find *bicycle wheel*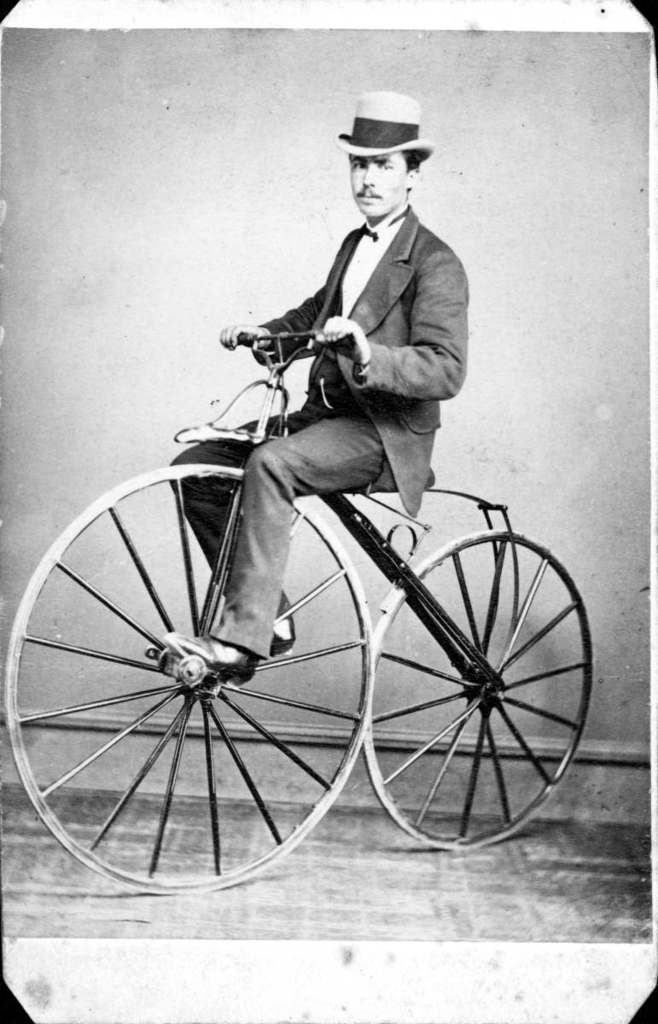
detection(368, 522, 597, 854)
